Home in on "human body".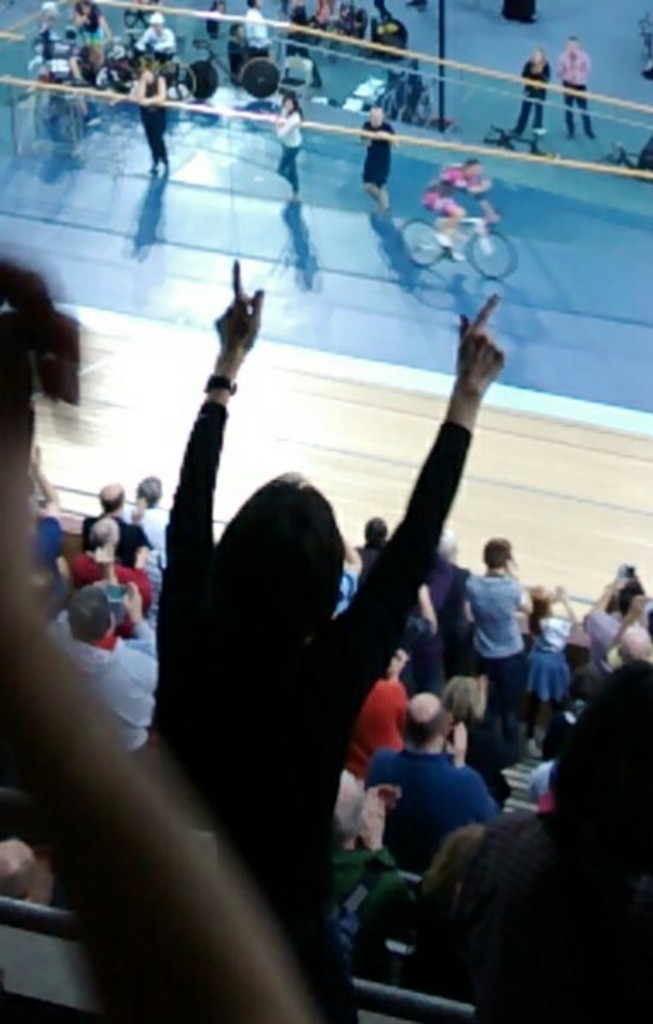
Homed in at bbox=[132, 82, 168, 161].
